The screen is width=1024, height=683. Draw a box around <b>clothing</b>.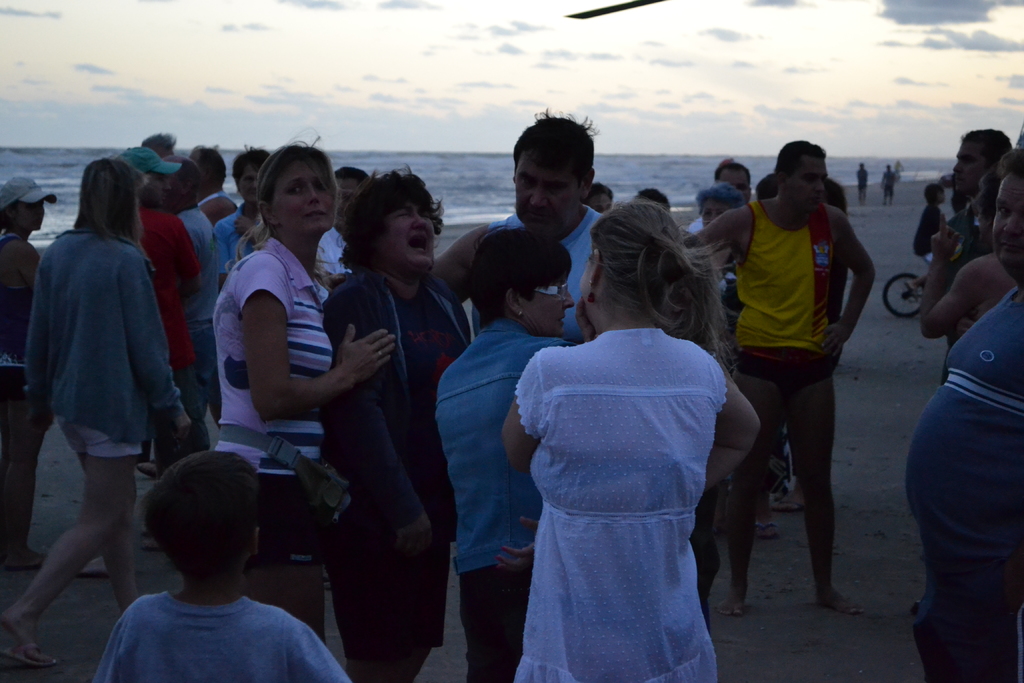
bbox=(97, 589, 355, 682).
